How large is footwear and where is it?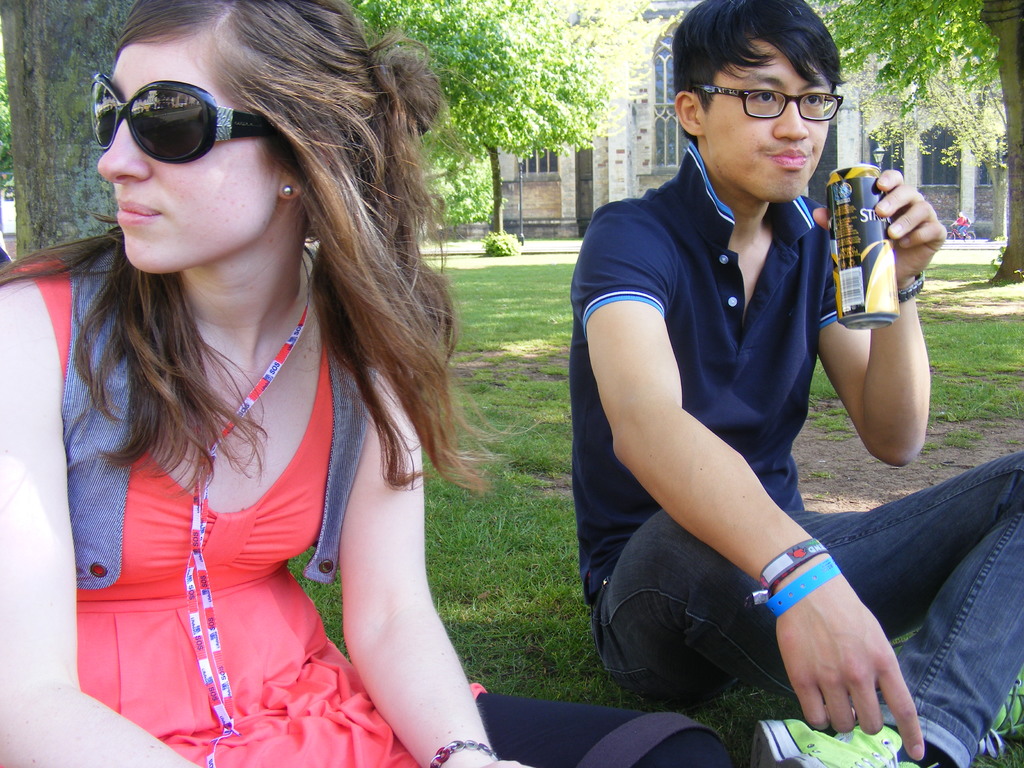
Bounding box: {"left": 751, "top": 714, "right": 937, "bottom": 767}.
